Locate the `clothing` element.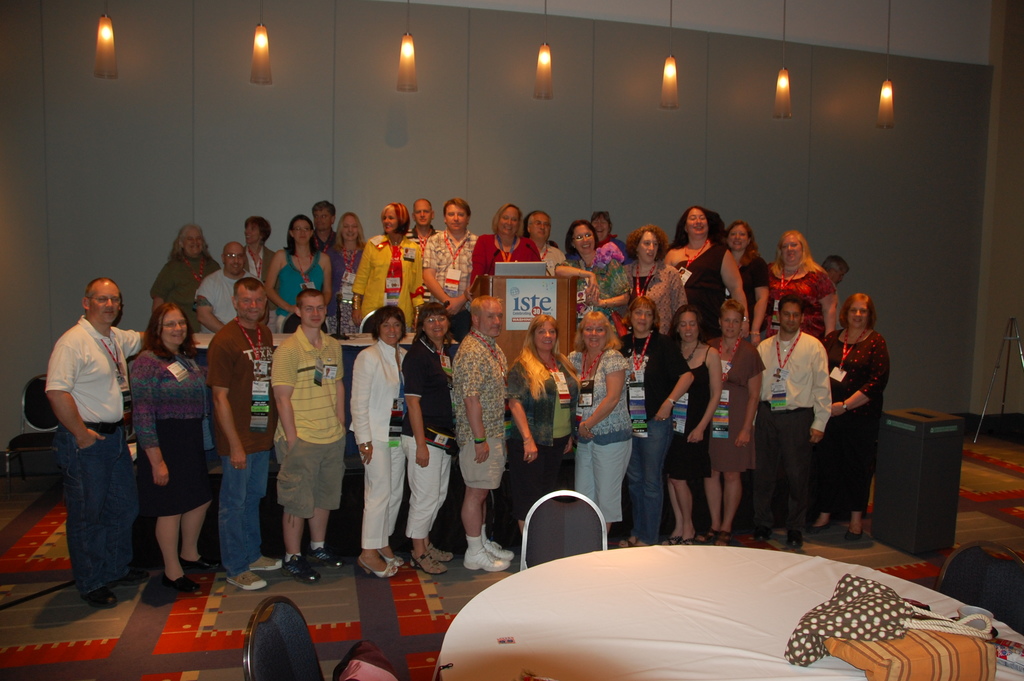
Element bbox: left=152, top=252, right=223, bottom=333.
